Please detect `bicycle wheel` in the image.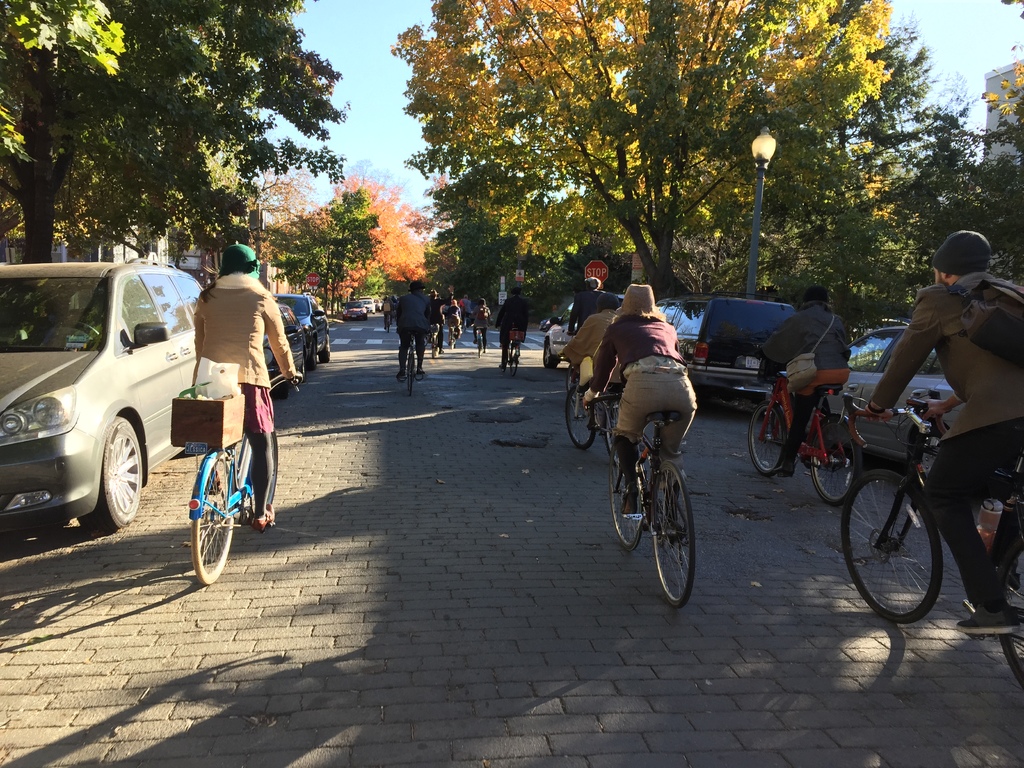
bbox=[567, 366, 591, 402].
